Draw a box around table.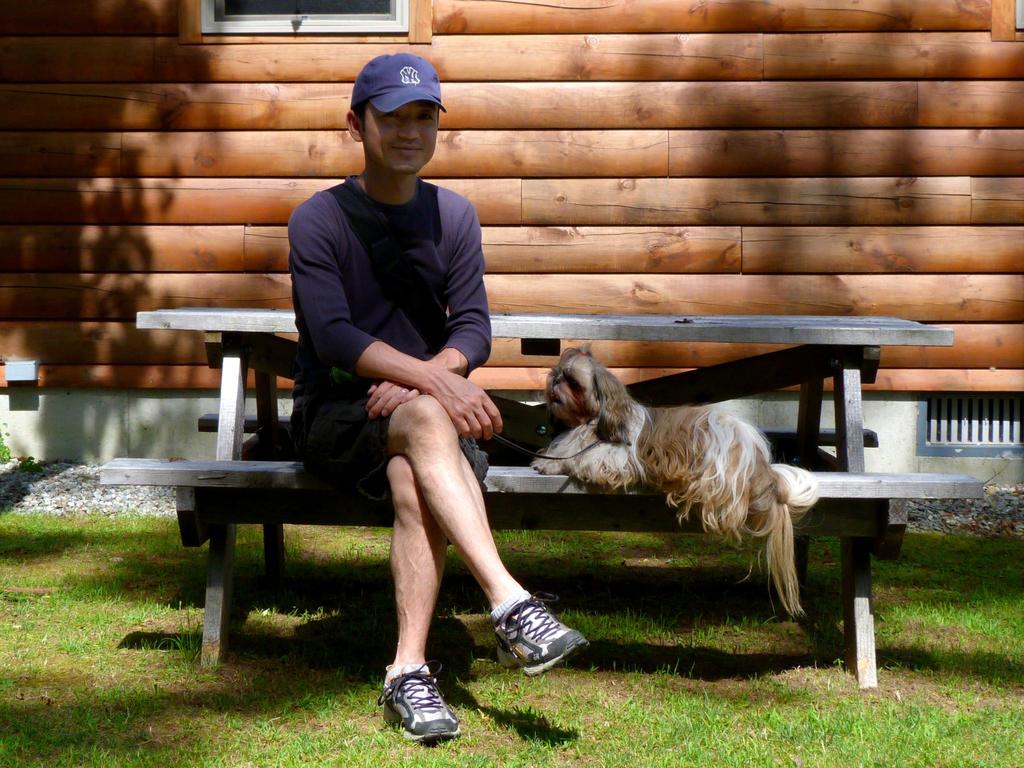
bbox=(134, 312, 952, 692).
